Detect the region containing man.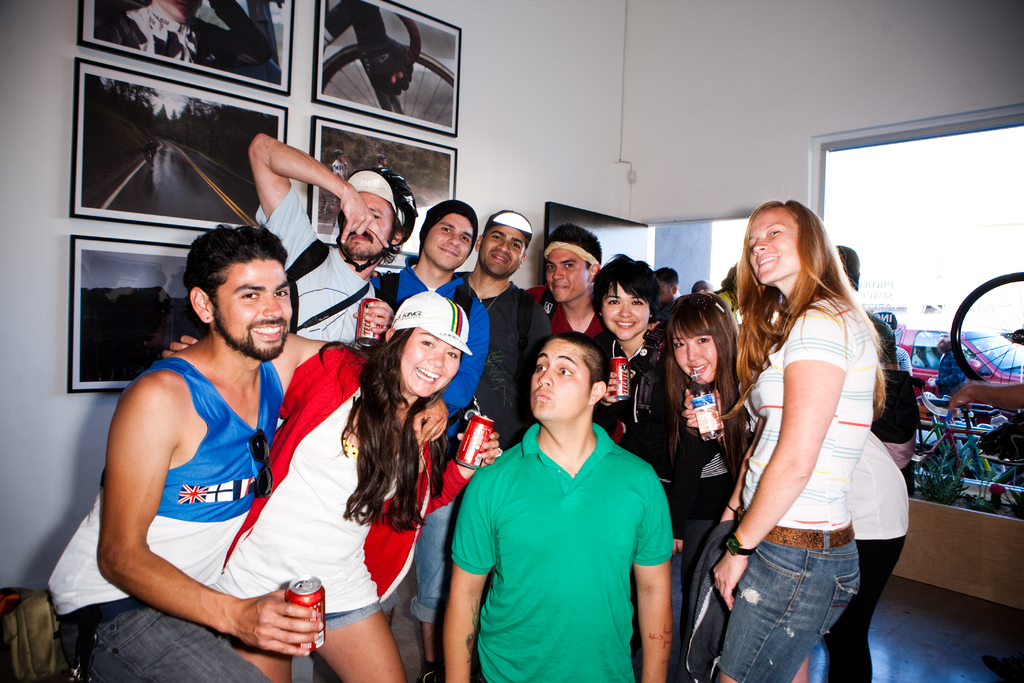
bbox(441, 313, 685, 673).
